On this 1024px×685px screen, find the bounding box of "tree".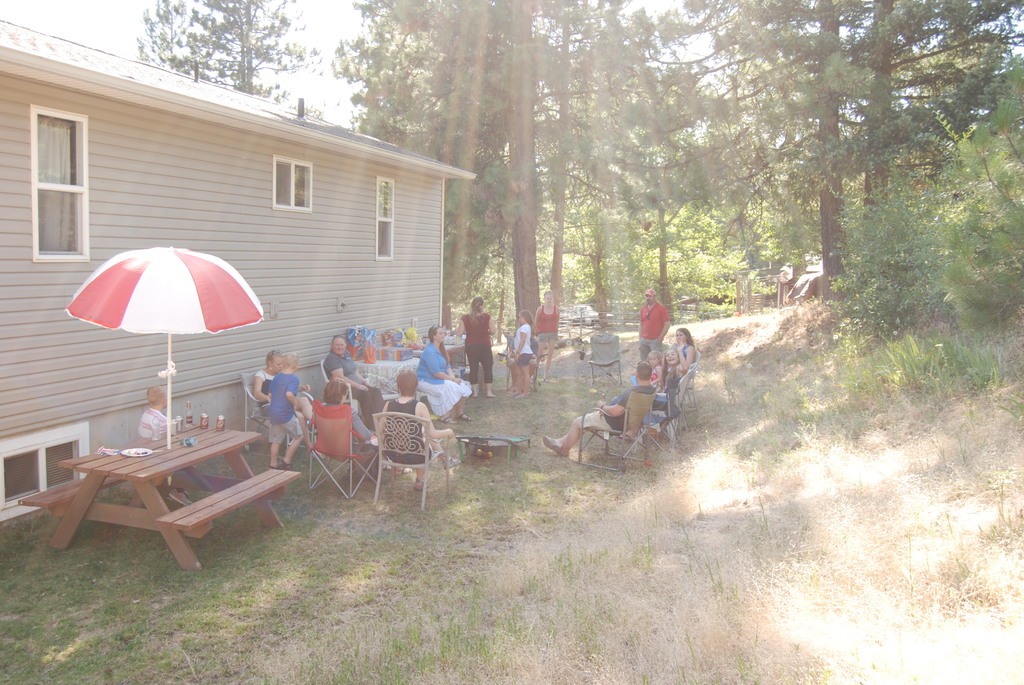
Bounding box: detection(820, 157, 957, 340).
